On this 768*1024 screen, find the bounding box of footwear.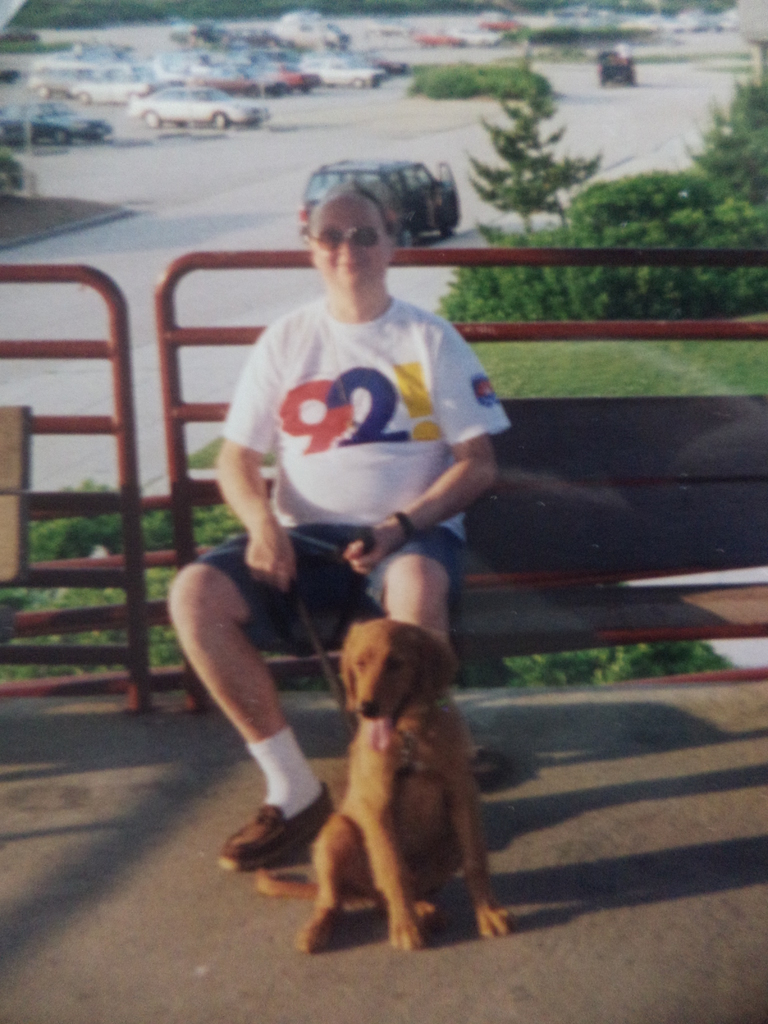
Bounding box: crop(214, 780, 330, 872).
